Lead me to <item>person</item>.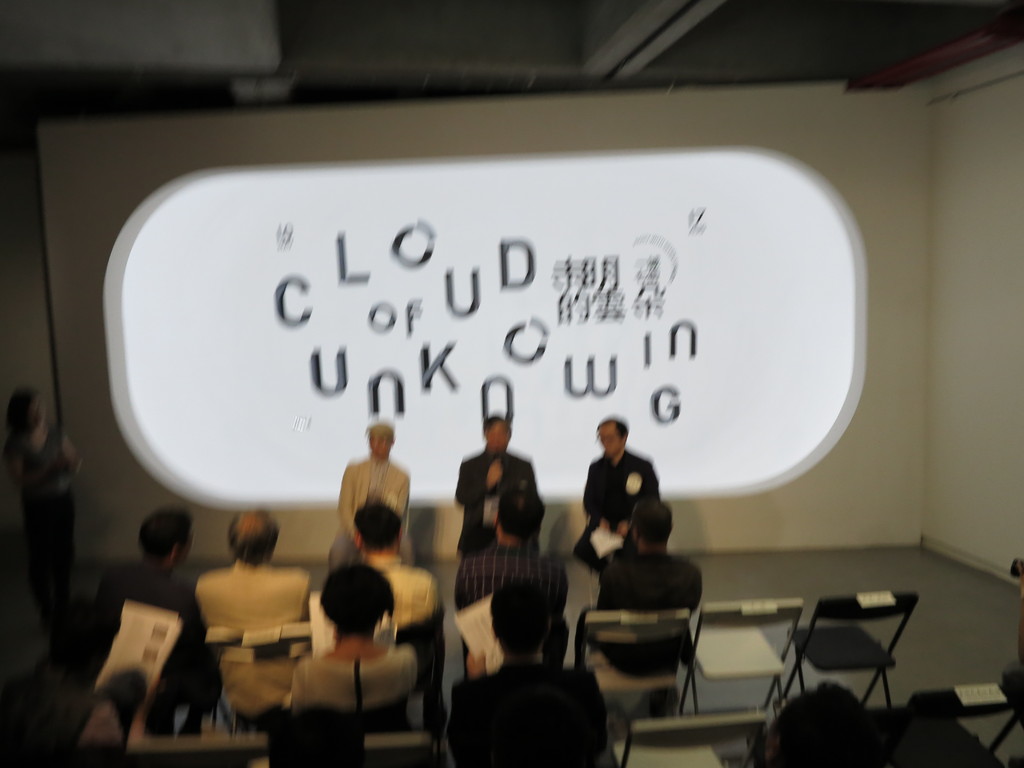
Lead to detection(601, 503, 700, 610).
